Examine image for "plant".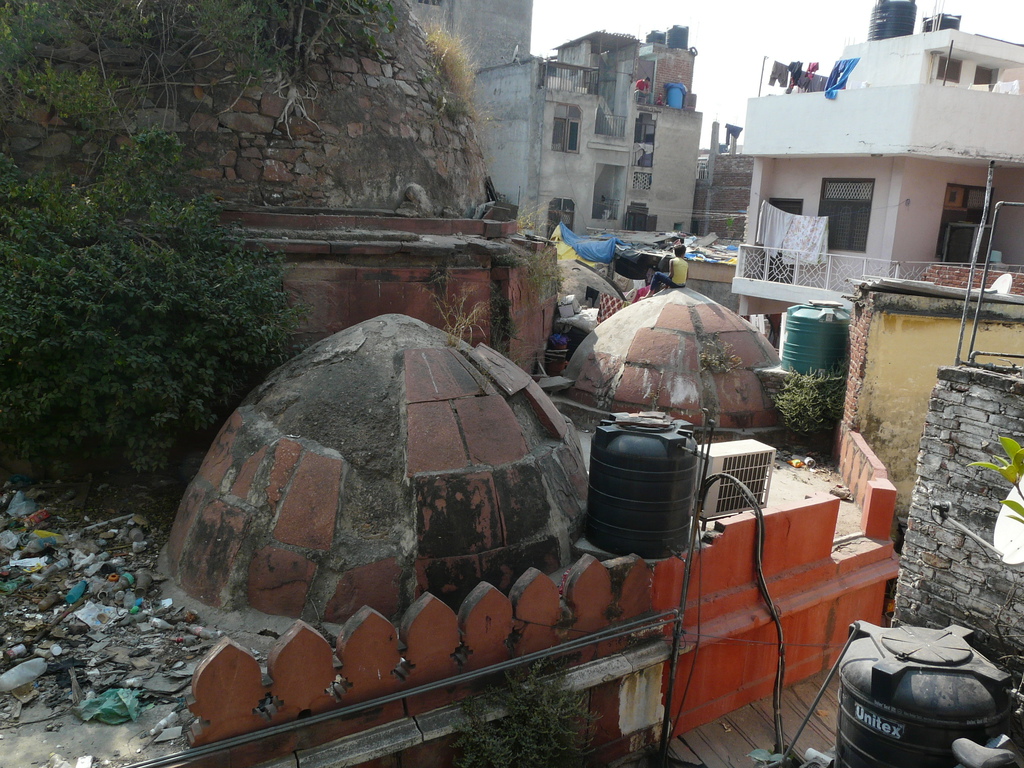
Examination result: l=771, t=344, r=860, b=440.
